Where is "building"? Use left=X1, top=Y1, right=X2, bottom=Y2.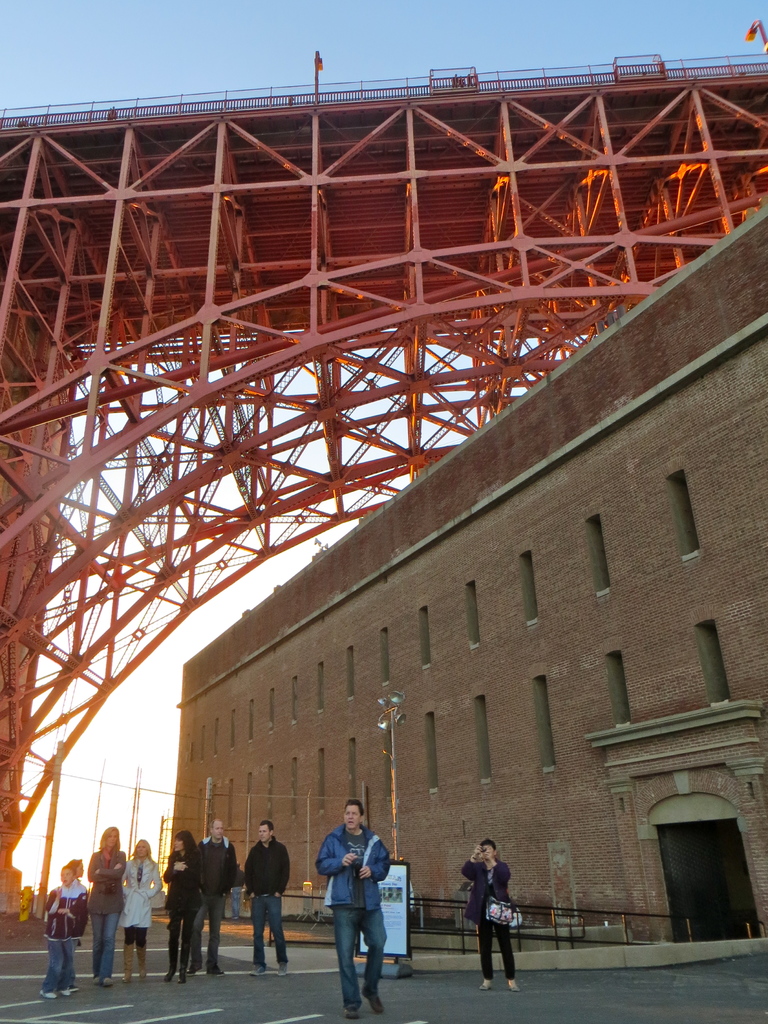
left=170, top=211, right=767, bottom=938.
